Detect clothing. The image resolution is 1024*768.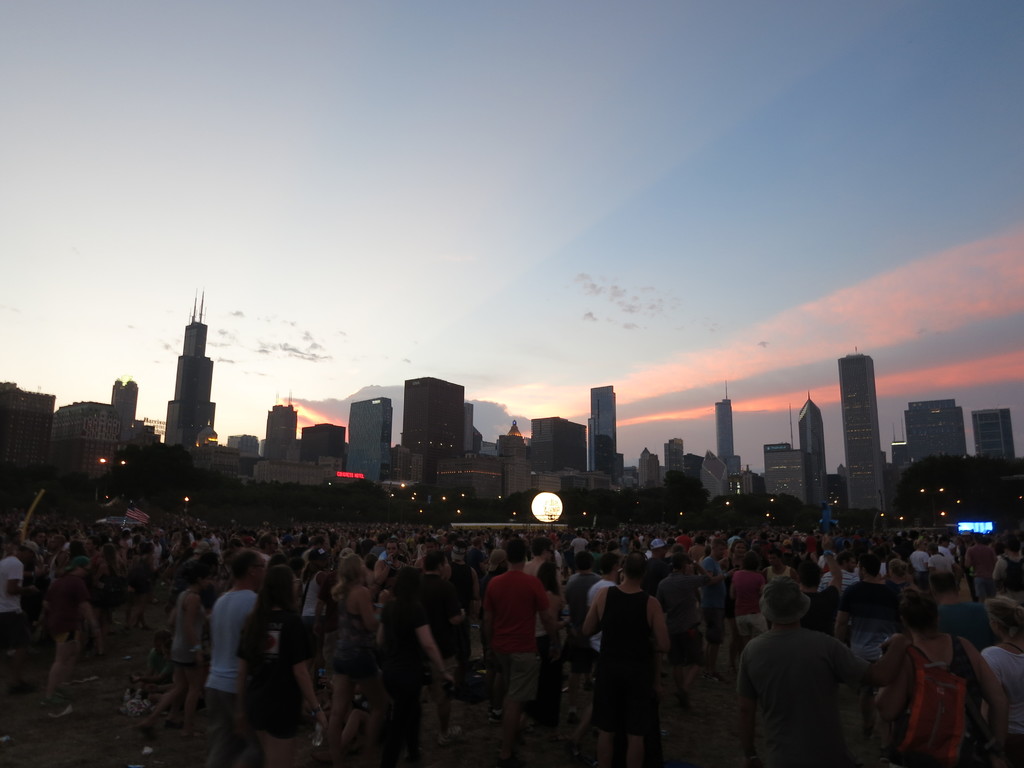
741:566:767:644.
